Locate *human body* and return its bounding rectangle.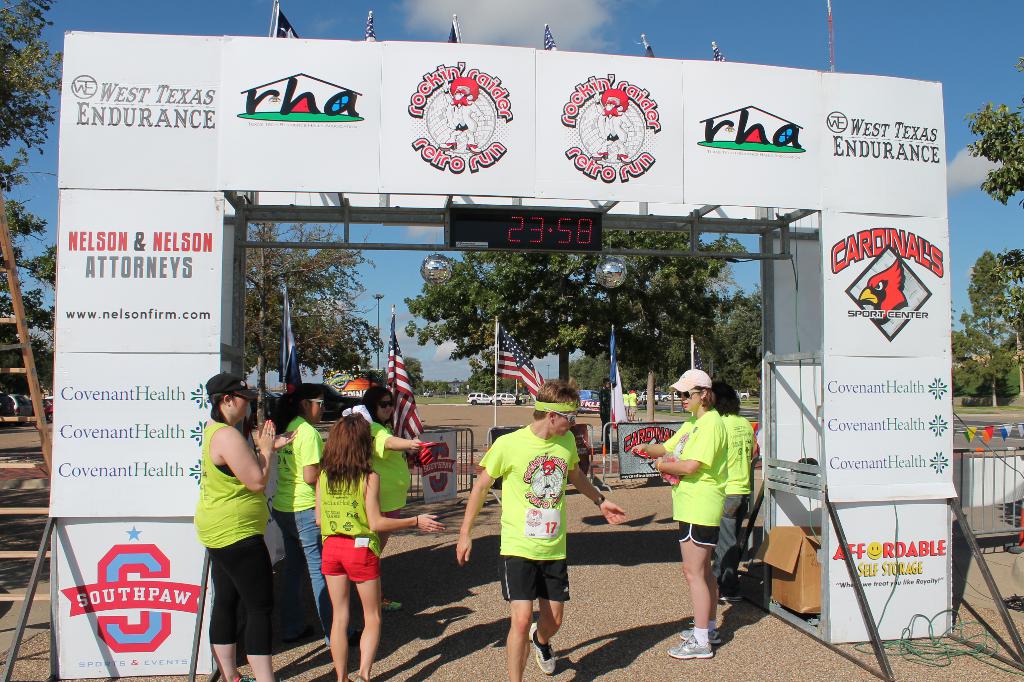
<region>642, 372, 738, 656</region>.
